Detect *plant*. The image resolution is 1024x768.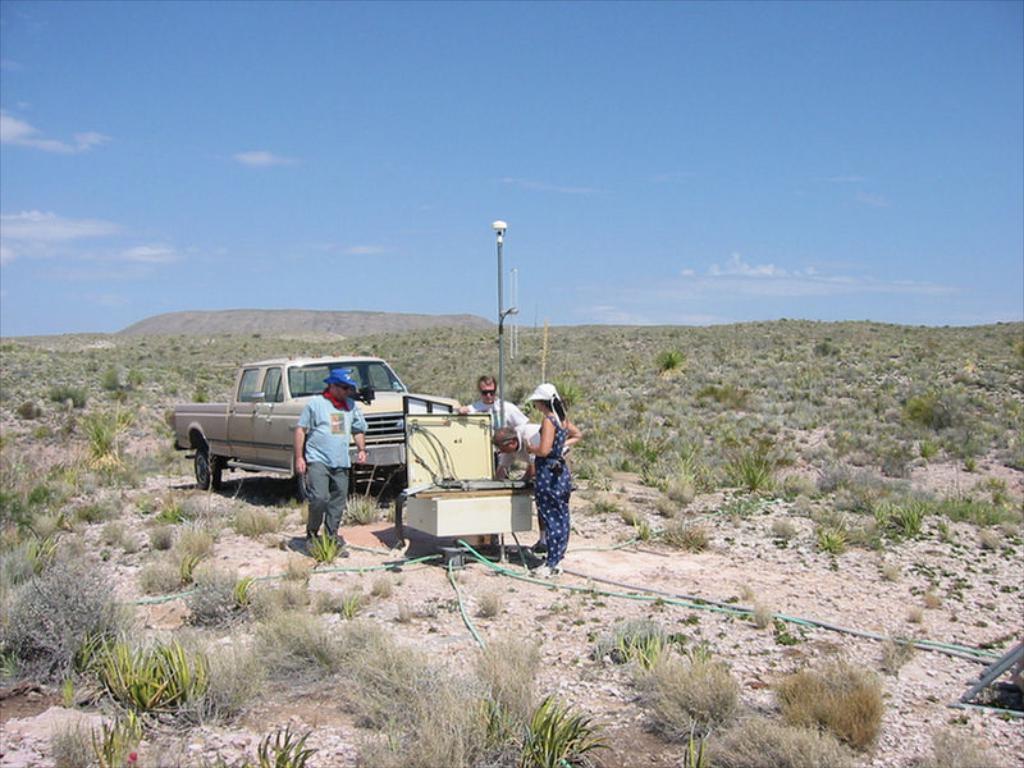
{"left": 371, "top": 573, "right": 401, "bottom": 608}.
